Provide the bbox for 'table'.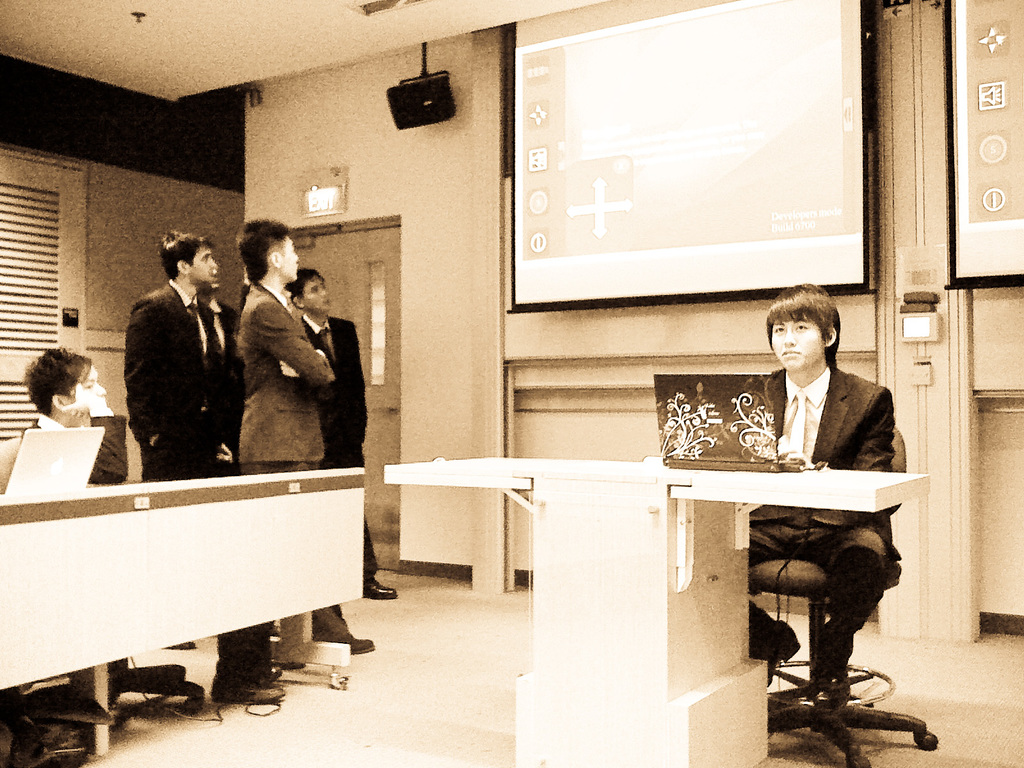
(0, 467, 369, 755).
